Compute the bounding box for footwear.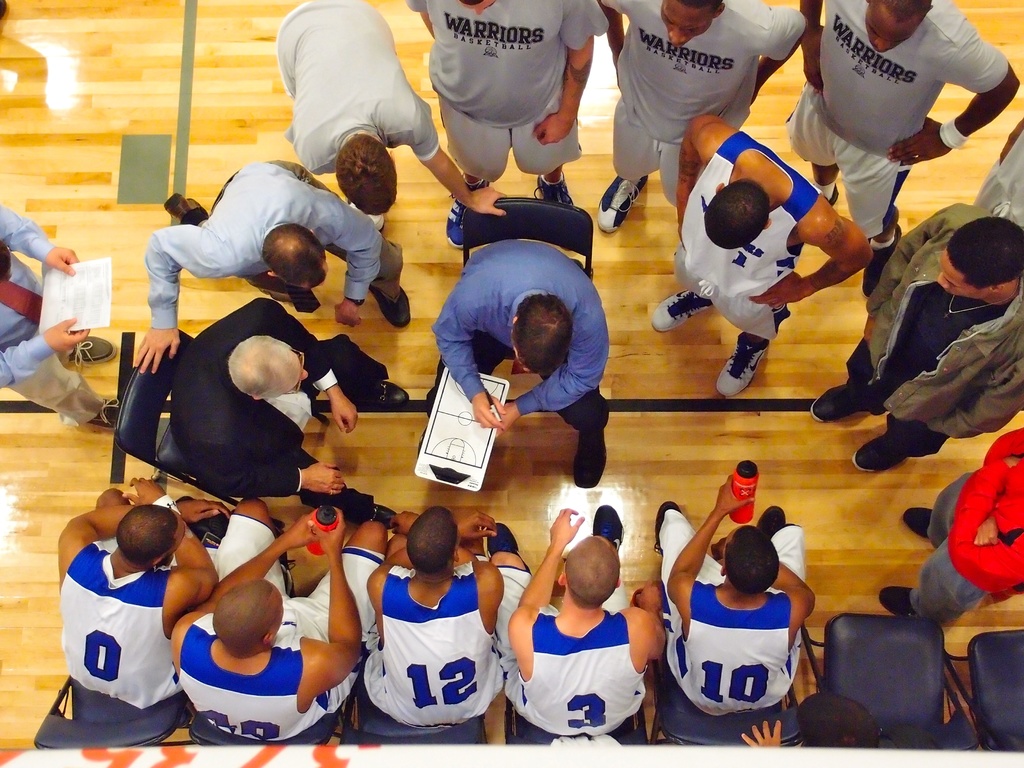
select_region(596, 173, 653, 236).
